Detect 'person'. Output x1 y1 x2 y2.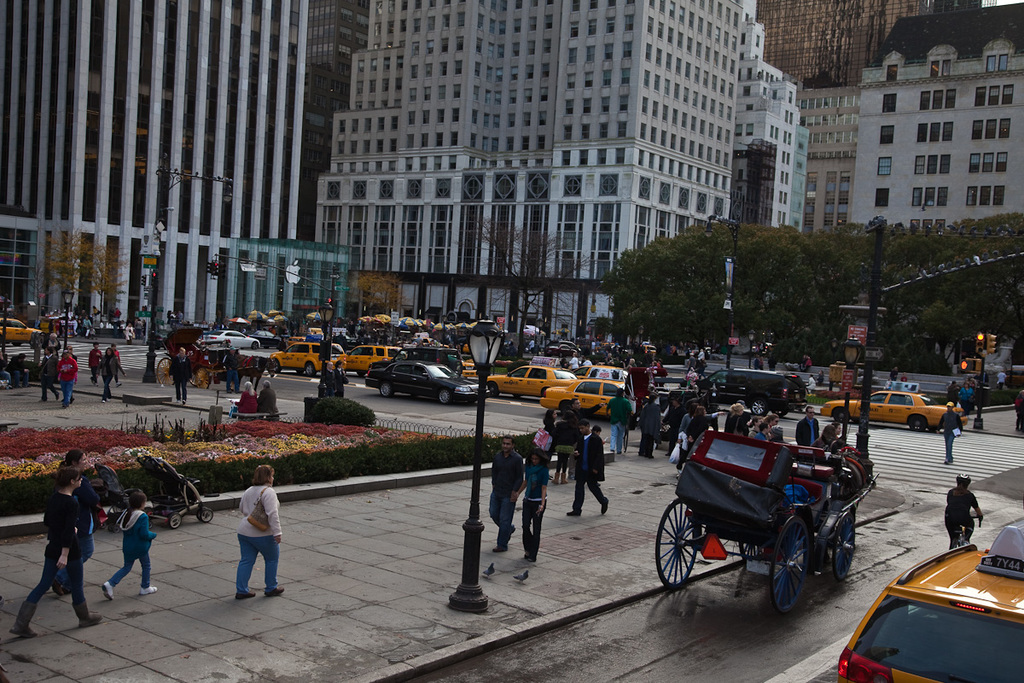
940 400 967 464.
